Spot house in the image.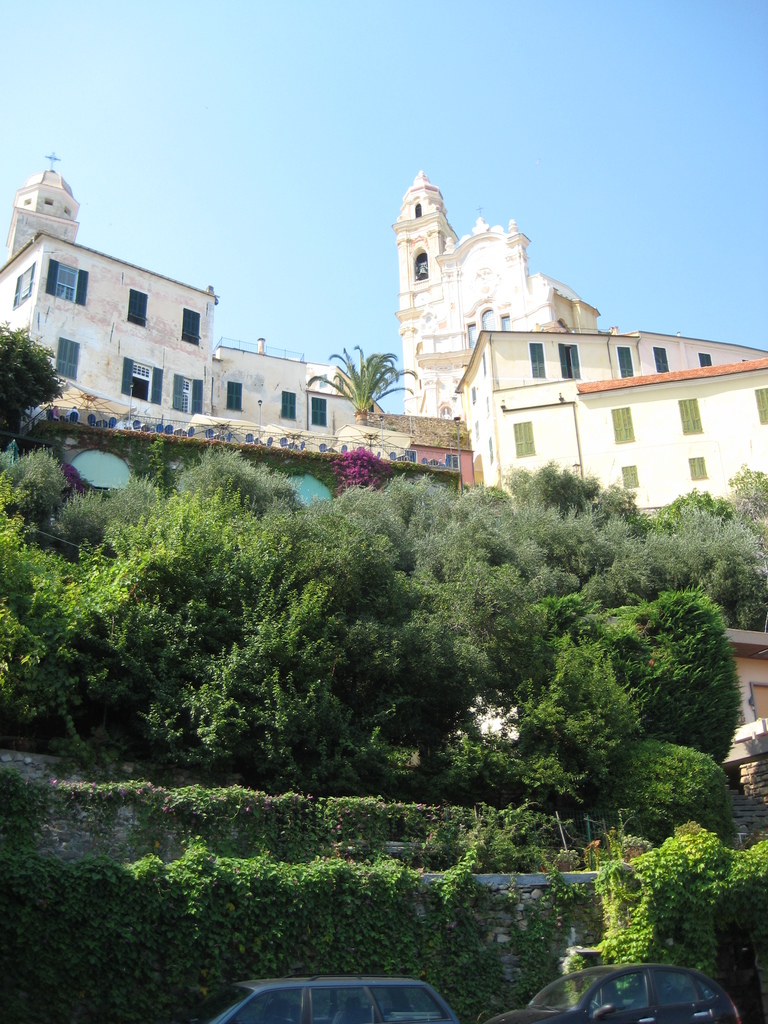
house found at <box>492,360,767,517</box>.
